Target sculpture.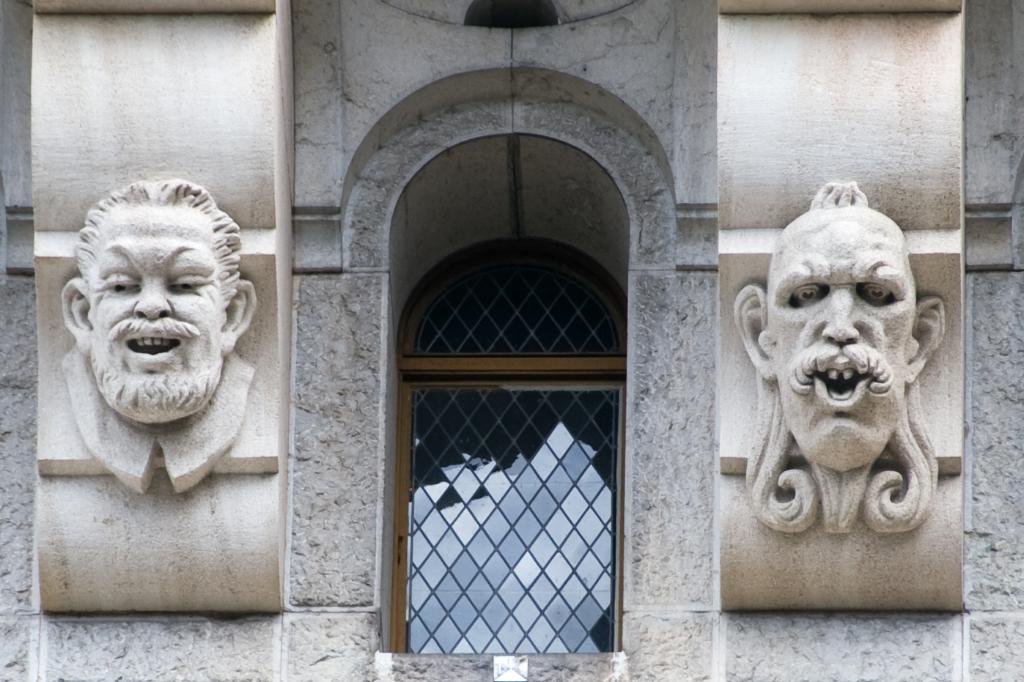
Target region: bbox(729, 175, 948, 535).
